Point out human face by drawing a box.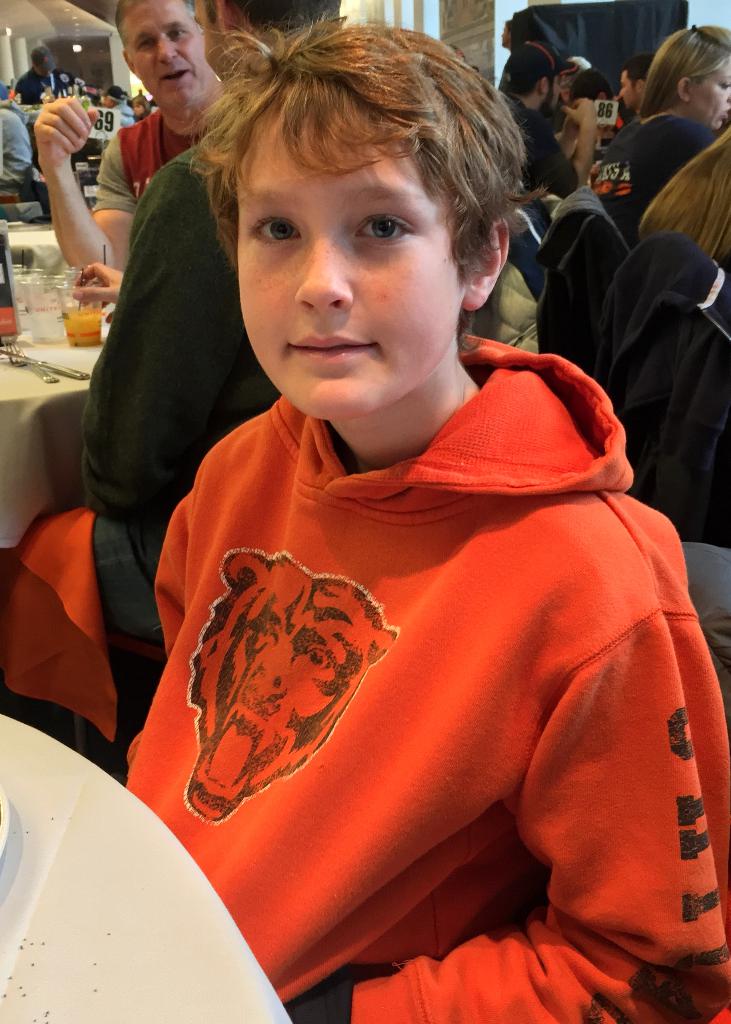
197, 1, 224, 83.
